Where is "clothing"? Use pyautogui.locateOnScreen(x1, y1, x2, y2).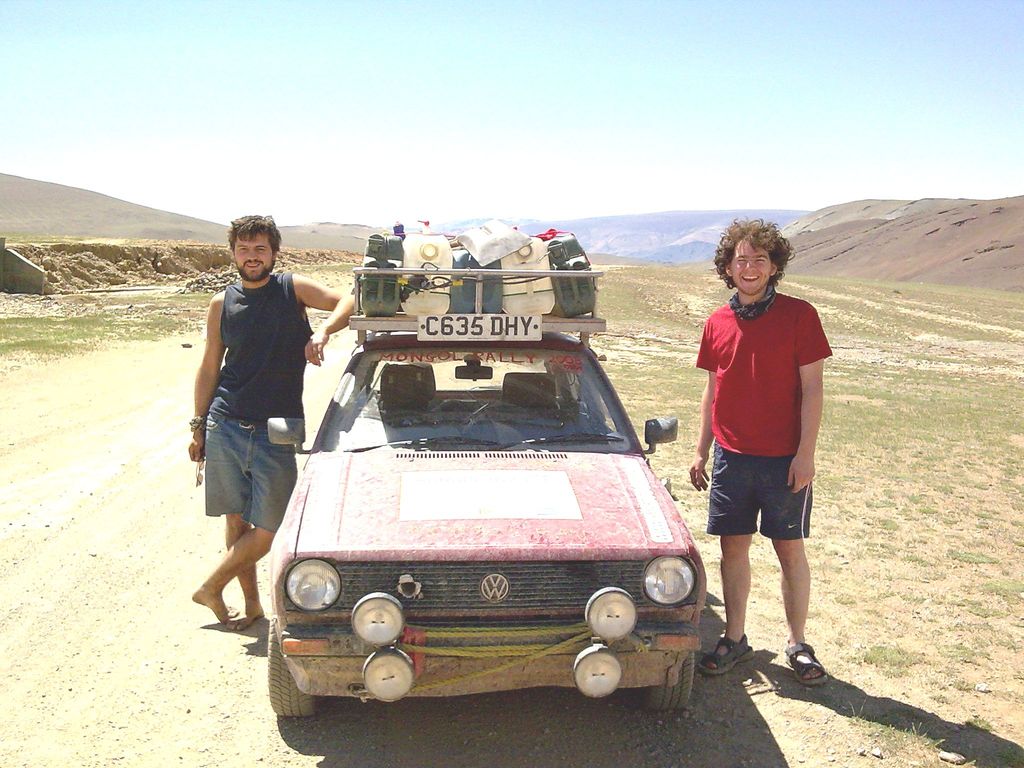
pyautogui.locateOnScreen(205, 422, 299, 531).
